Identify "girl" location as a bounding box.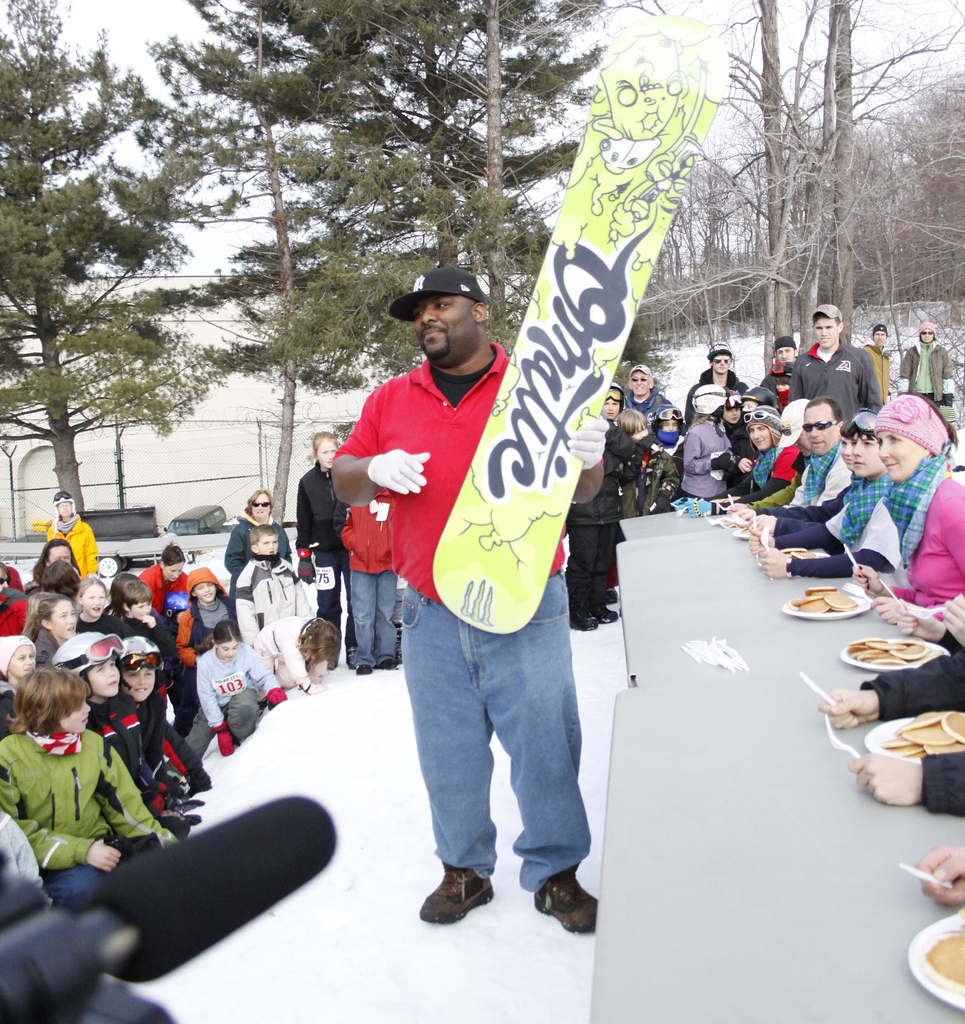
76 578 127 636.
